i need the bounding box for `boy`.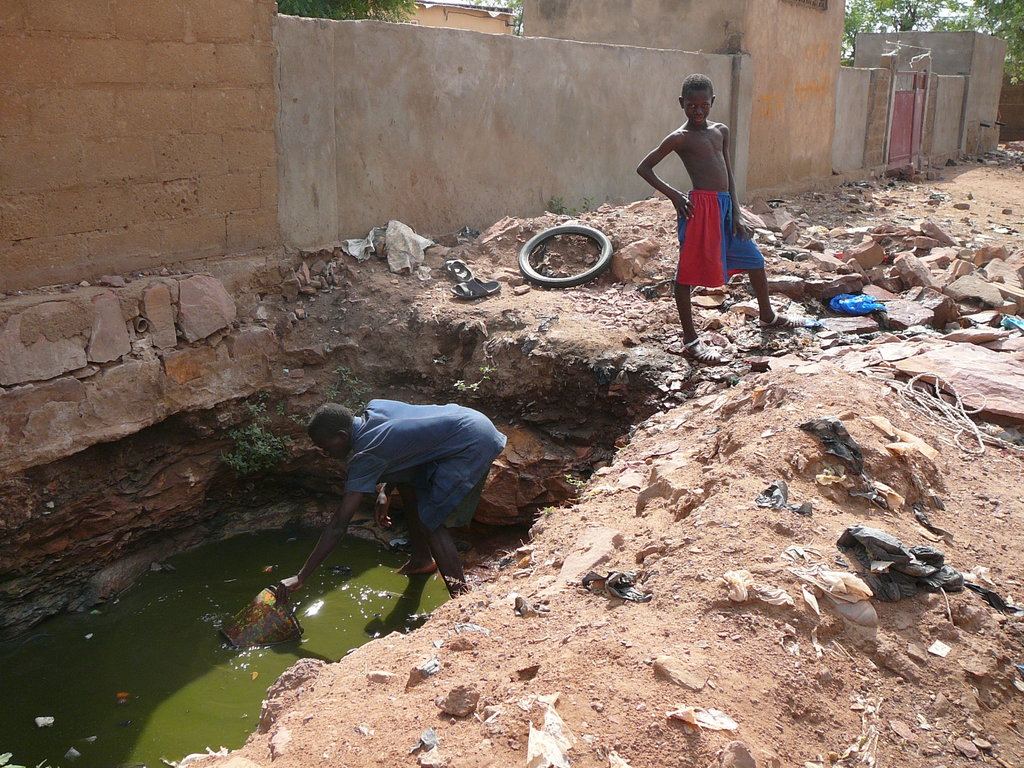
Here it is: <box>637,70,805,364</box>.
